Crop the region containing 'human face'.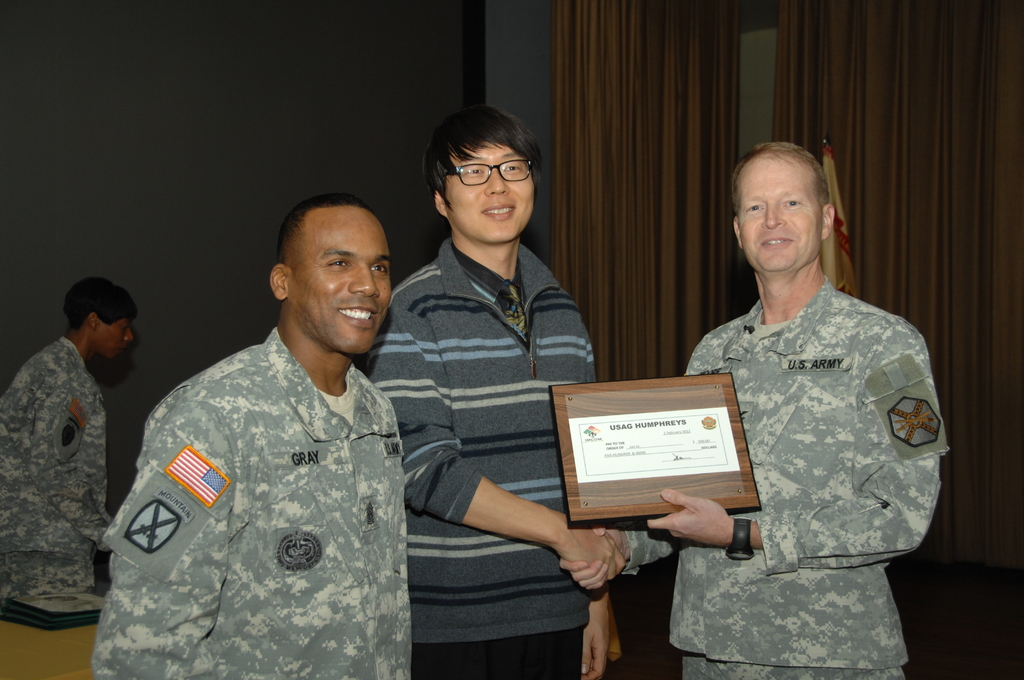
Crop region: <region>440, 138, 534, 241</region>.
